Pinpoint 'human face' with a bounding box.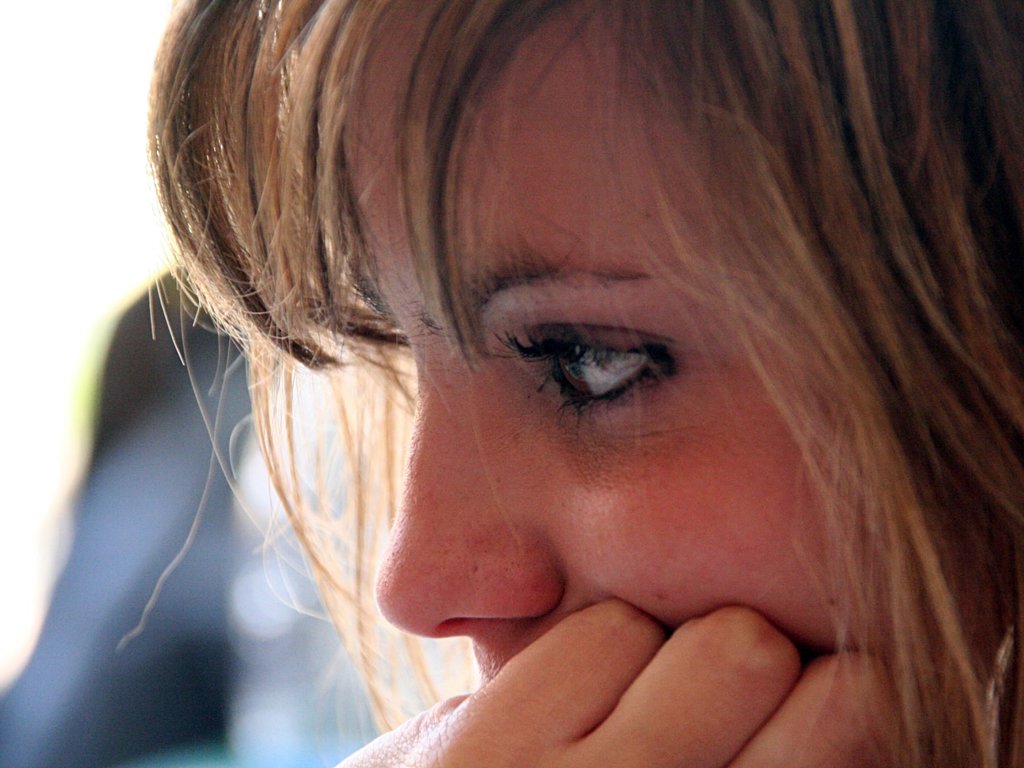
346/0/967/680.
